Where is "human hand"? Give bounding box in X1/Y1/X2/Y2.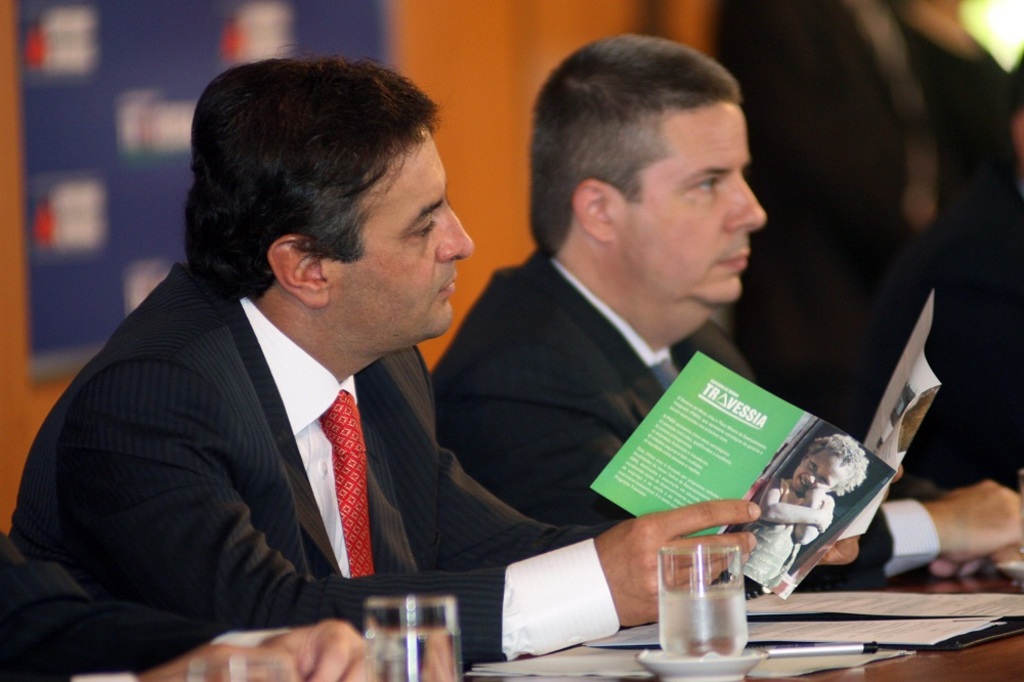
818/501/831/532.
